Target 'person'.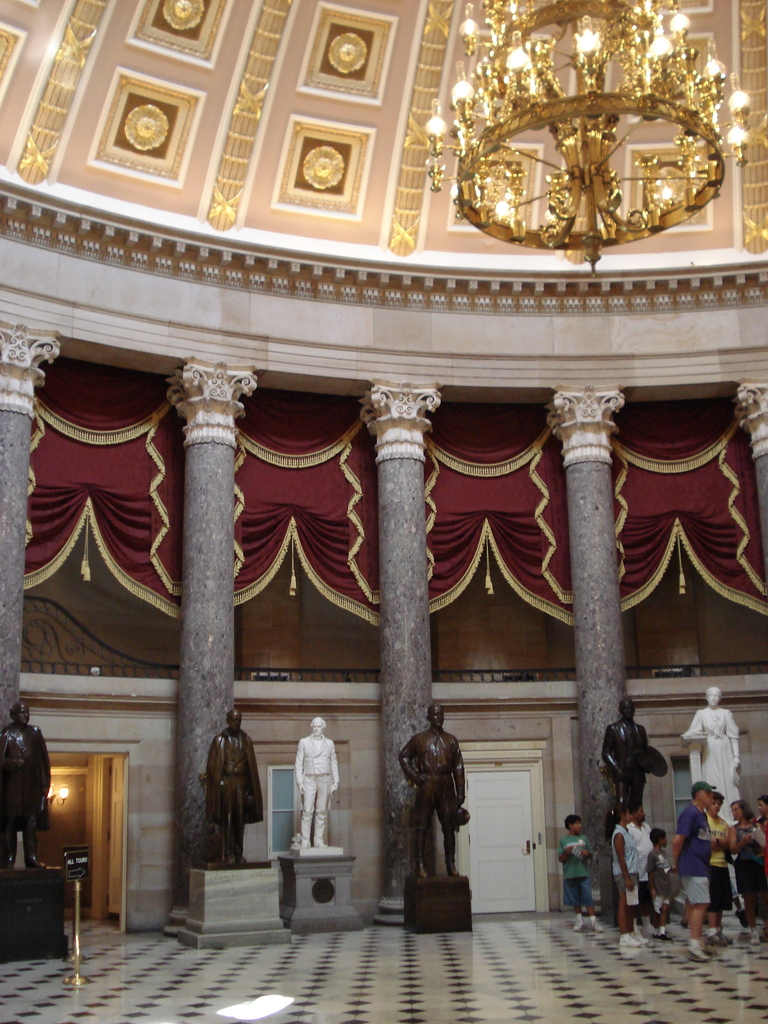
Target region: {"left": 679, "top": 687, "right": 746, "bottom": 818}.
